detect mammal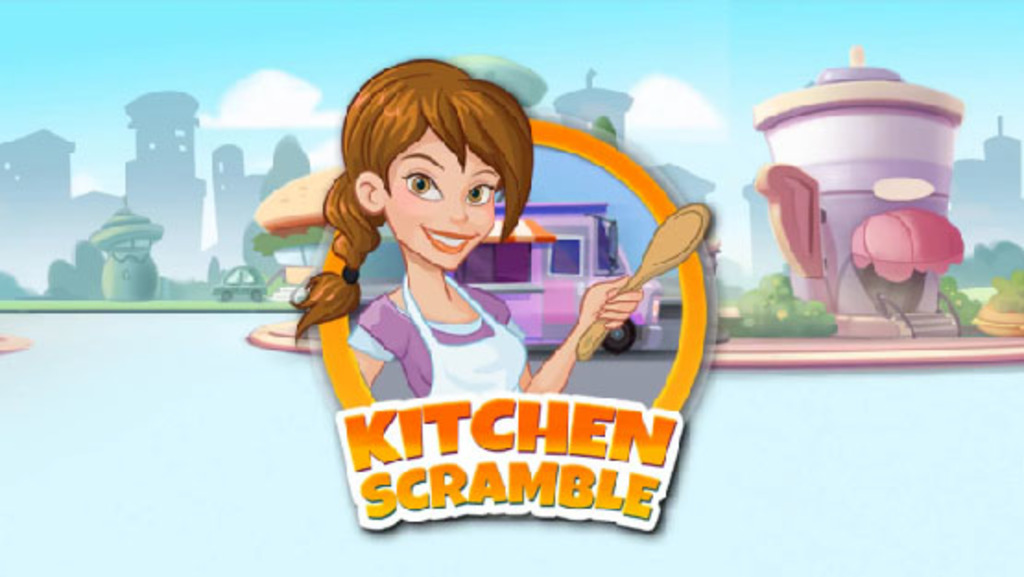
BBox(279, 53, 685, 420)
